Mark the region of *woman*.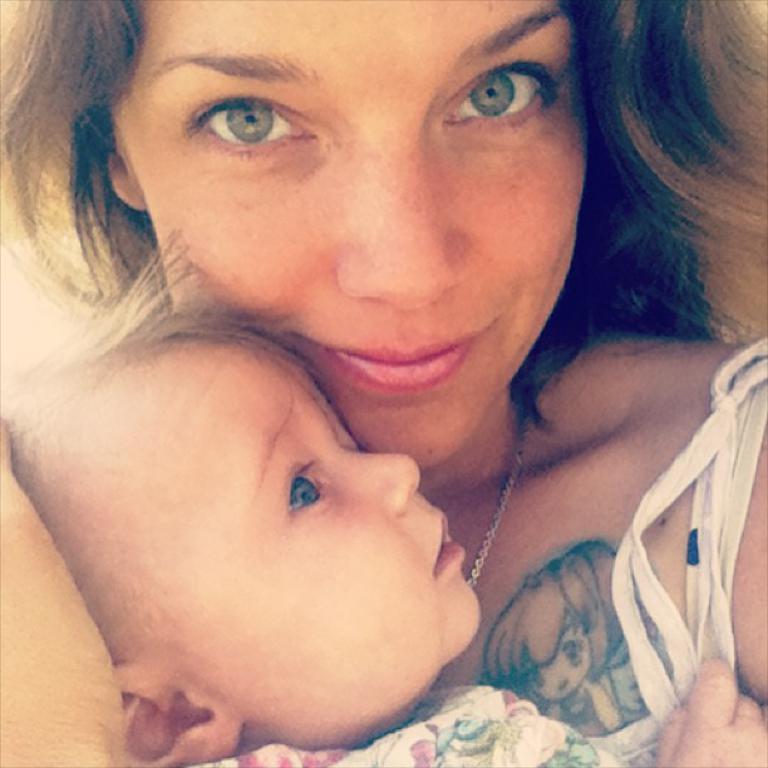
Region: 0, 0, 754, 758.
